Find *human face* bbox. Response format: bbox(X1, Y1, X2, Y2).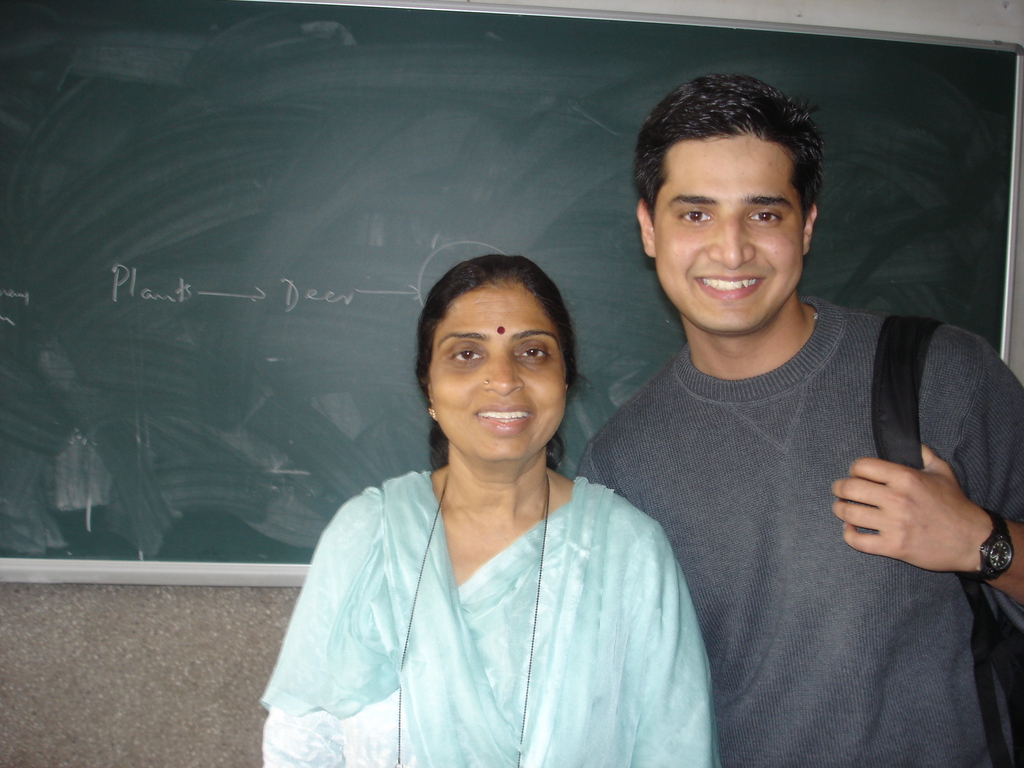
bbox(653, 134, 808, 337).
